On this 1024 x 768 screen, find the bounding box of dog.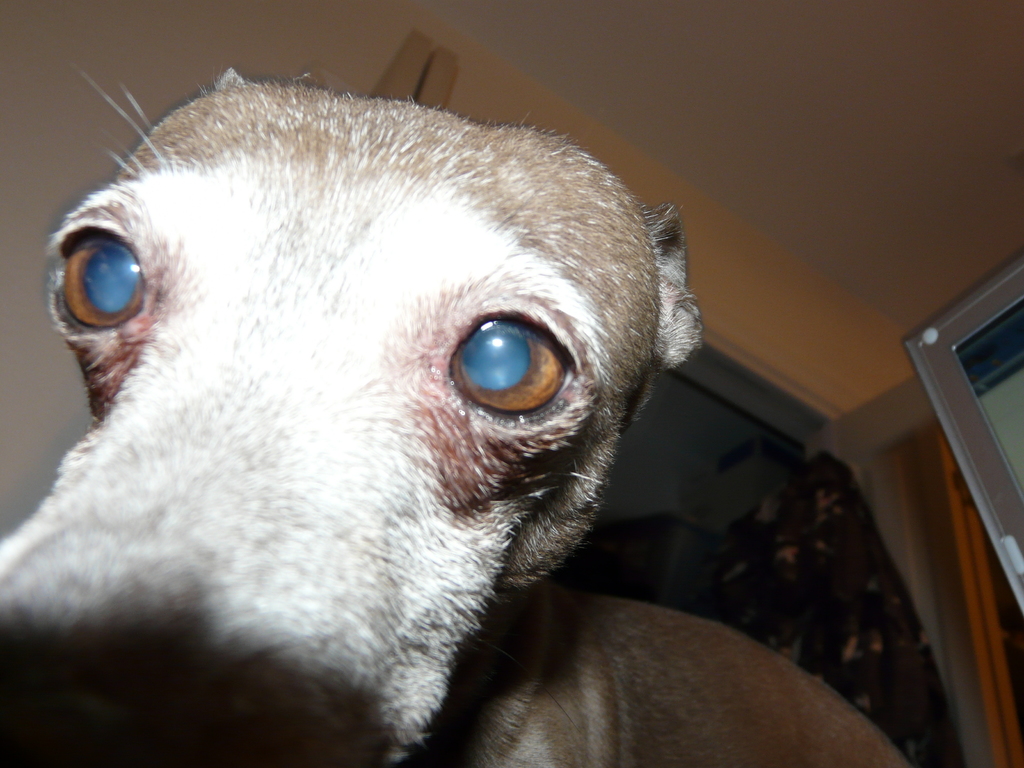
Bounding box: (x1=0, y1=62, x2=906, y2=767).
